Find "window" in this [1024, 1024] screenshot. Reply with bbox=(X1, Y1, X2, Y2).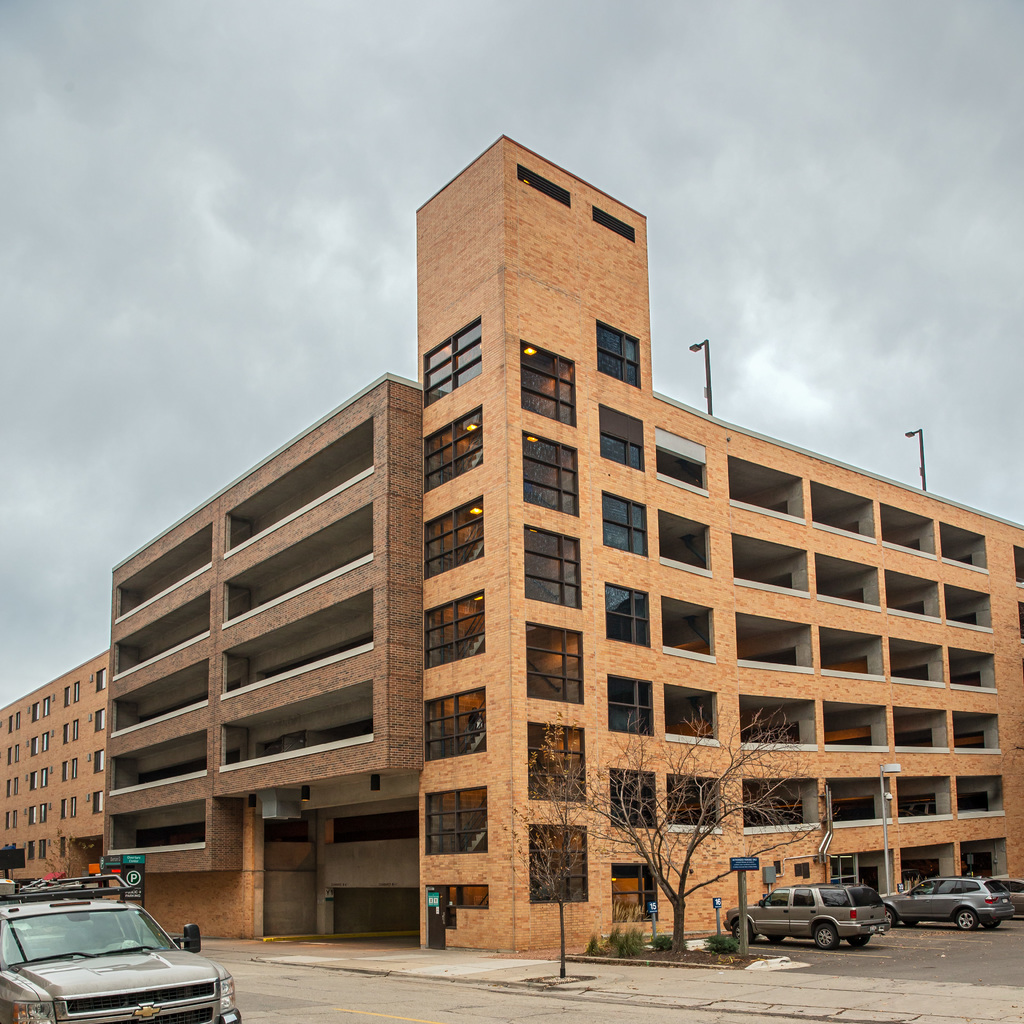
bbox=(424, 406, 483, 492).
